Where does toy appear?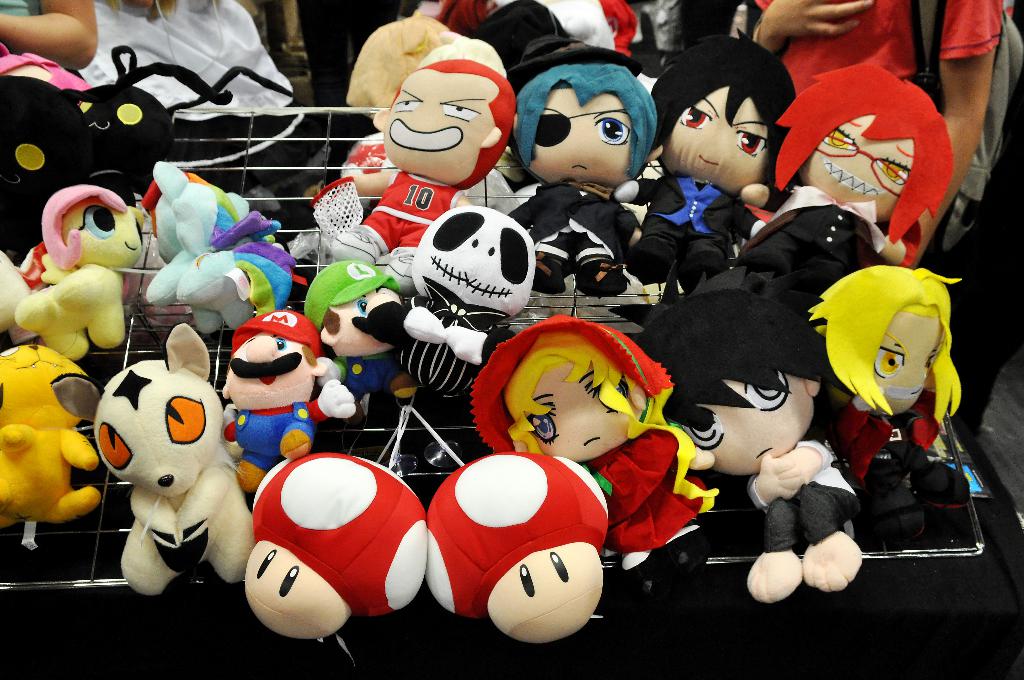
Appears at l=427, t=453, r=612, b=645.
